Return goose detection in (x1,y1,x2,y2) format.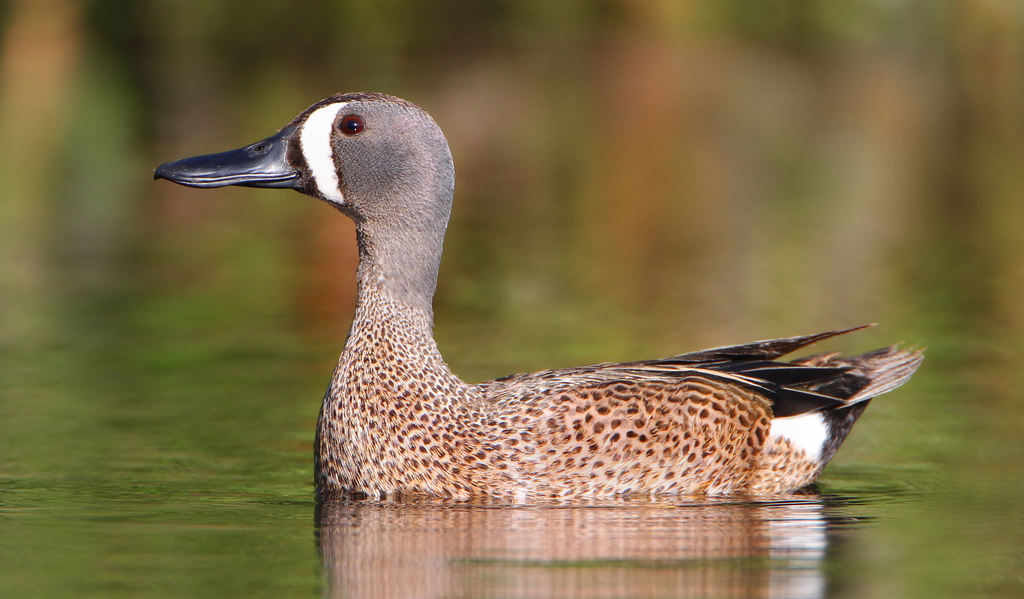
(161,109,993,532).
